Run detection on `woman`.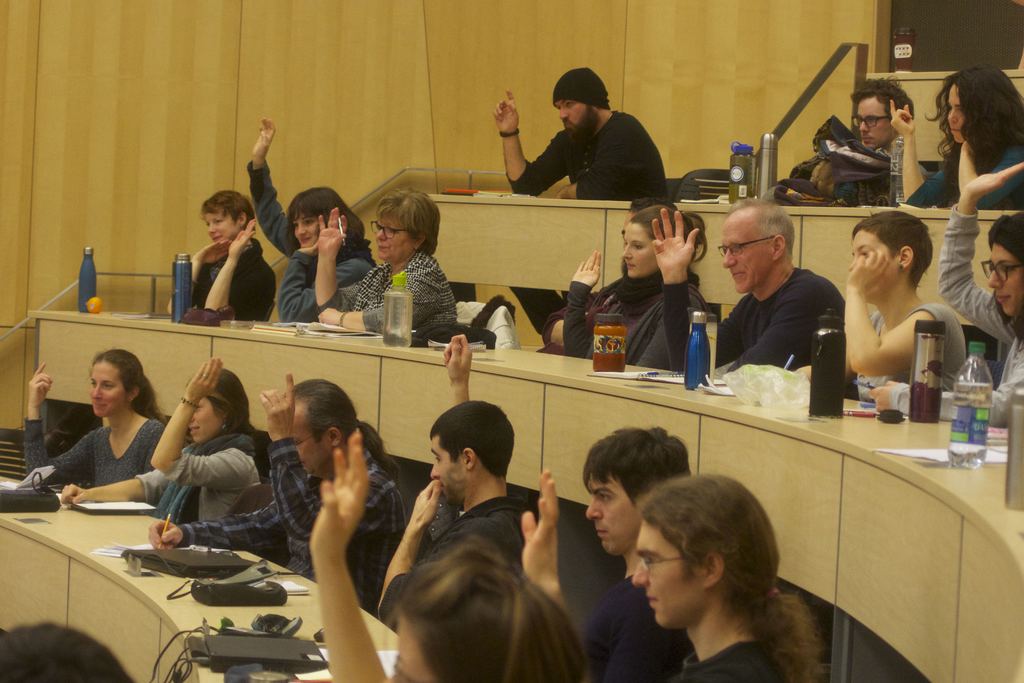
Result: l=862, t=163, r=1023, b=429.
